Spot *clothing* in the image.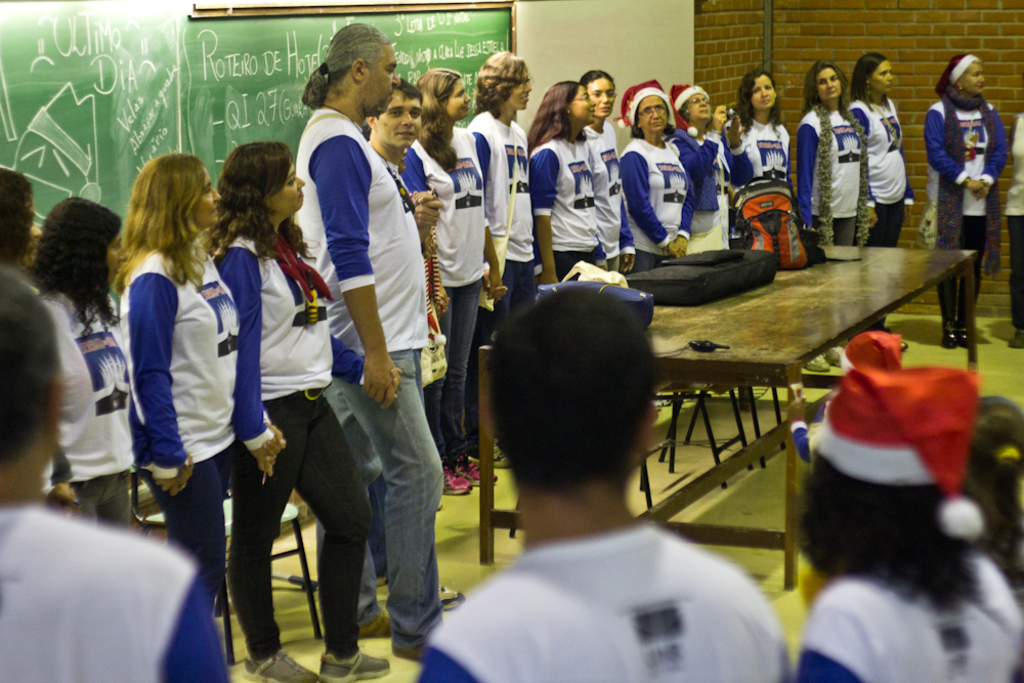
*clothing* found at <bbox>720, 172, 796, 256</bbox>.
